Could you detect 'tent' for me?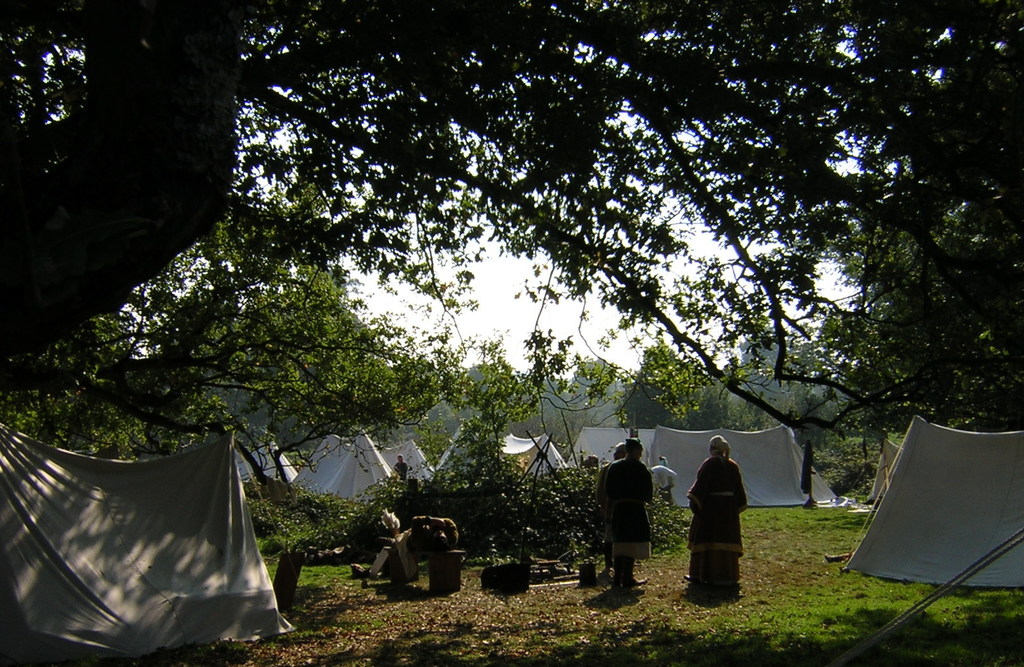
Detection result: region(508, 425, 579, 478).
